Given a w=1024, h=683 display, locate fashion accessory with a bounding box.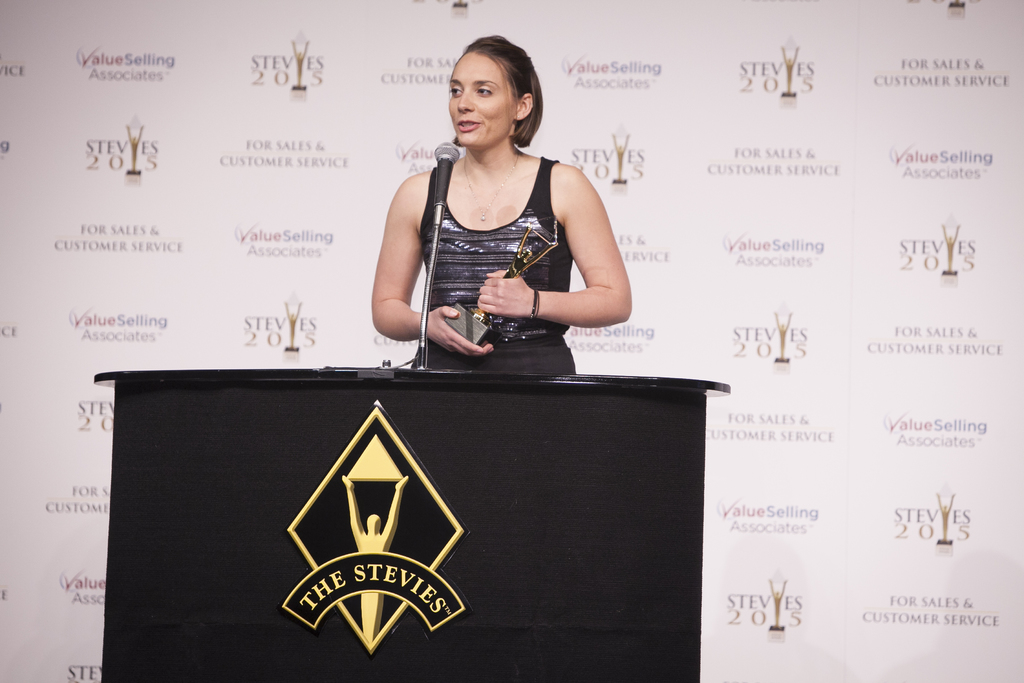
Located: locate(531, 288, 541, 320).
